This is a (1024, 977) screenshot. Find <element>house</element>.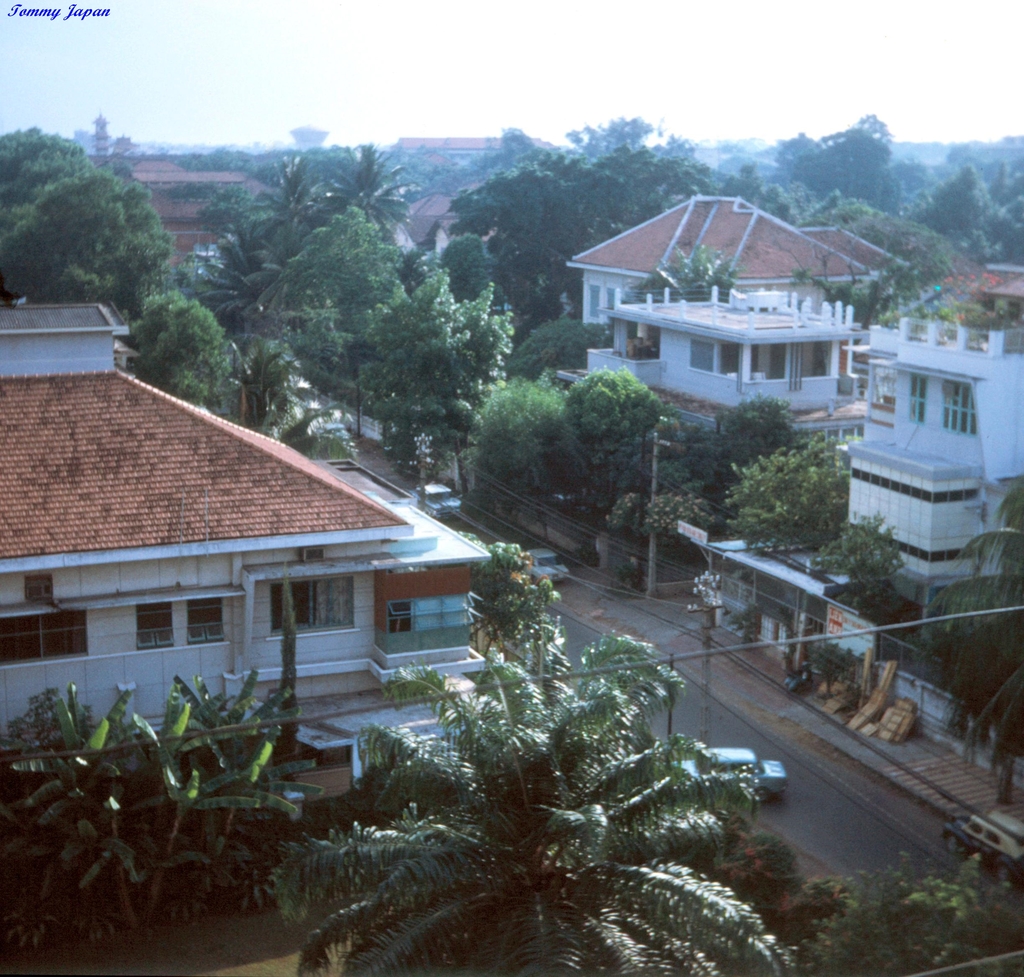
Bounding box: (2,293,481,731).
